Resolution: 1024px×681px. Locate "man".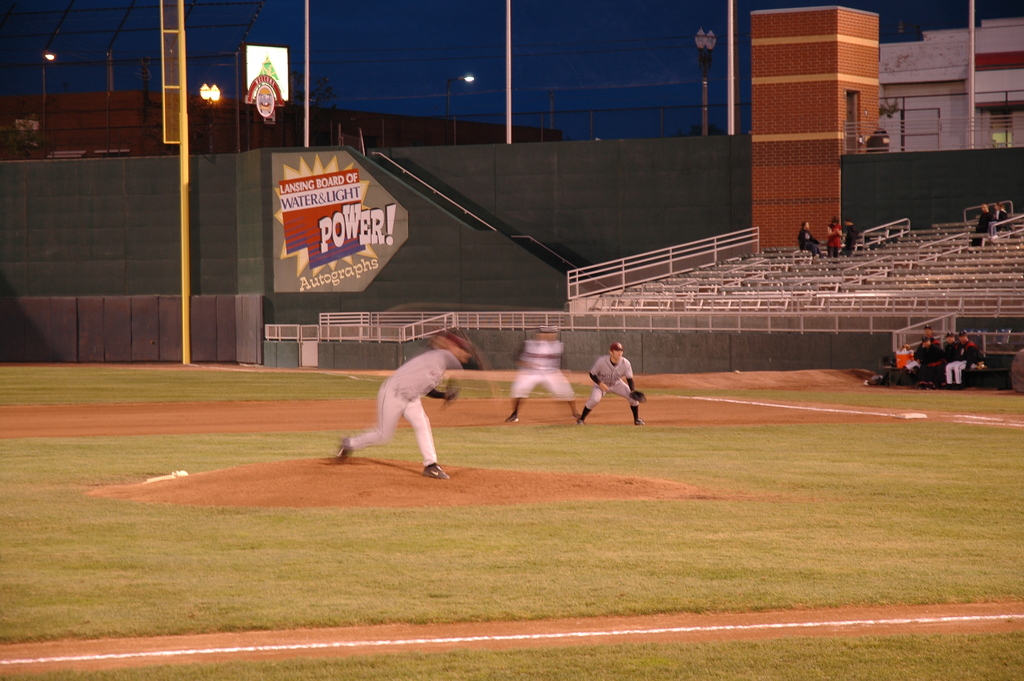
pyautogui.locateOnScreen(844, 217, 860, 257).
